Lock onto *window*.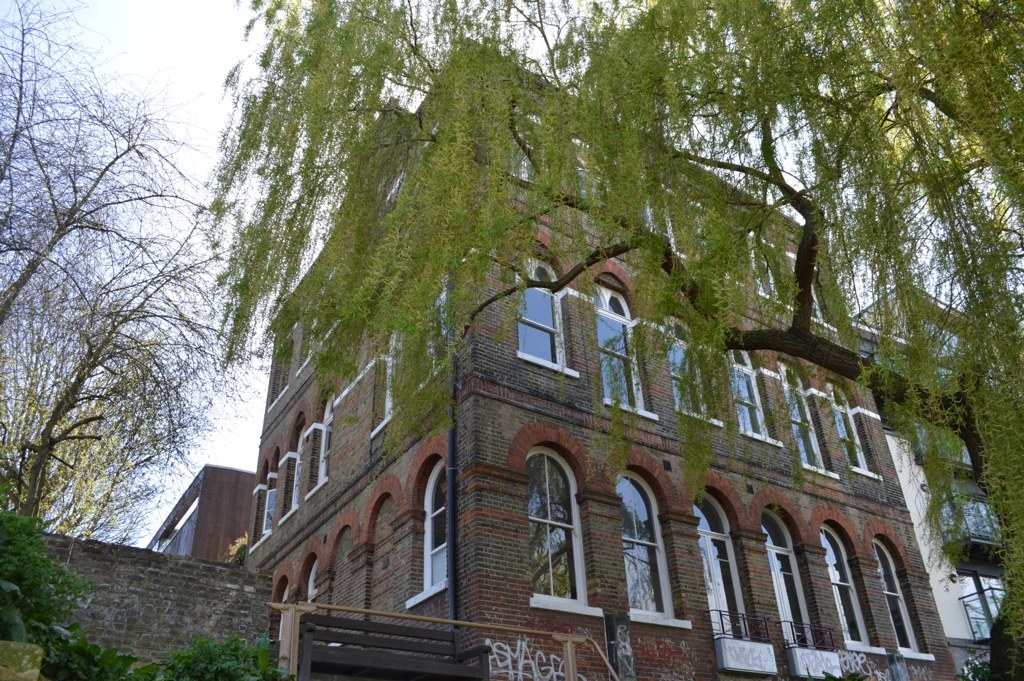
Locked: Rect(660, 310, 710, 419).
